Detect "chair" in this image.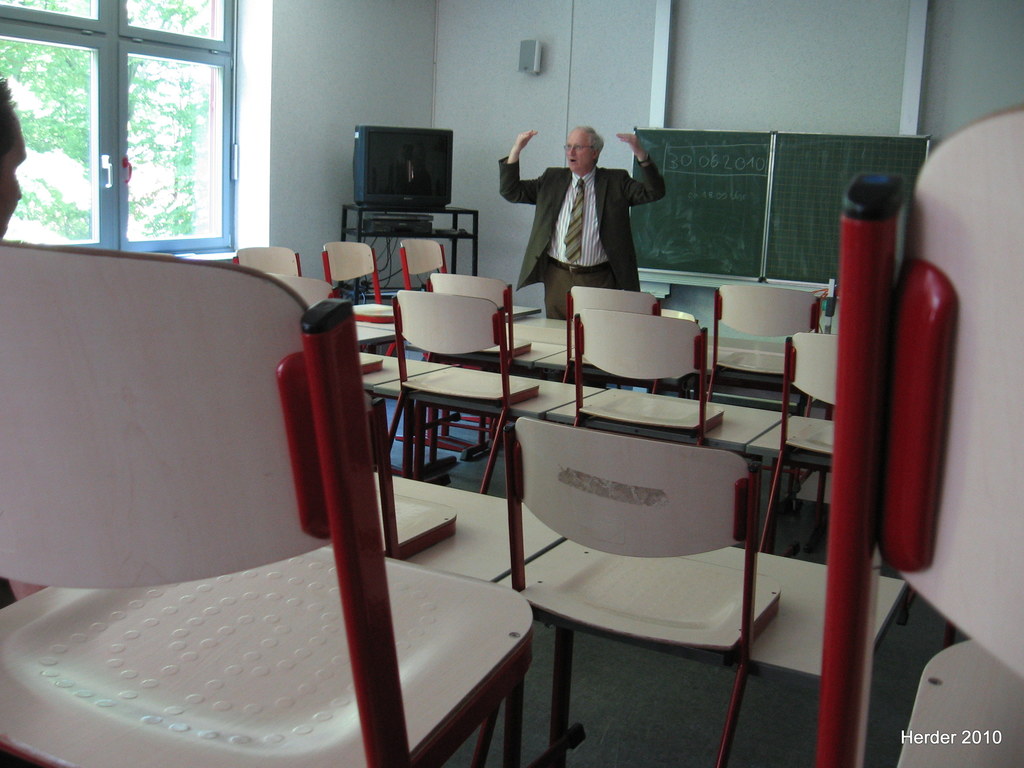
Detection: (left=388, top=286, right=513, bottom=495).
